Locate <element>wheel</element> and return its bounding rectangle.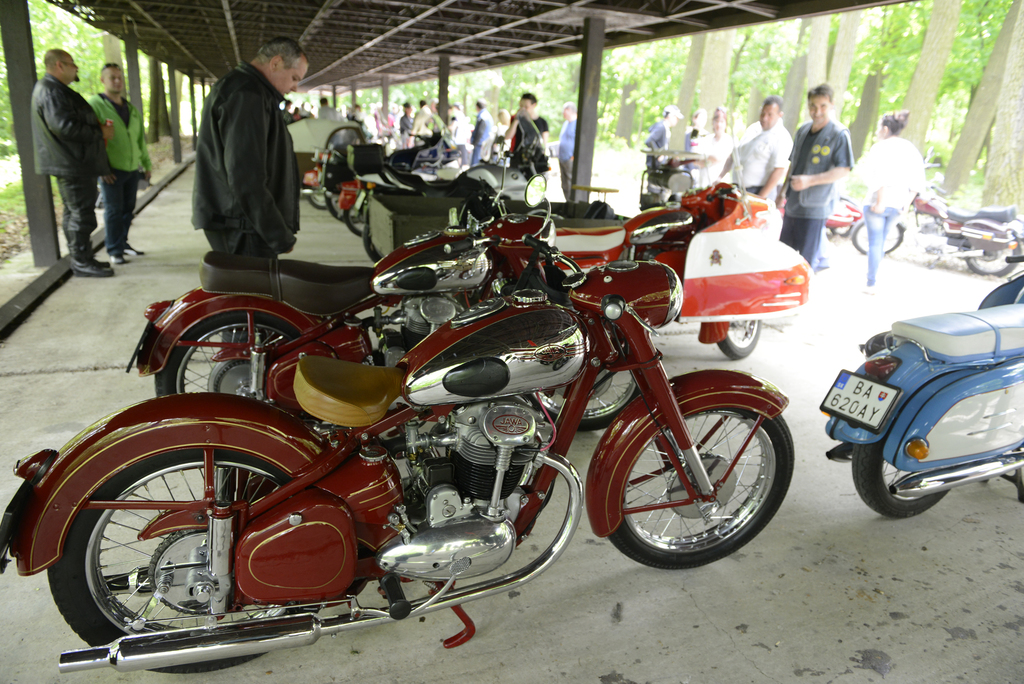
<region>610, 403, 792, 571</region>.
